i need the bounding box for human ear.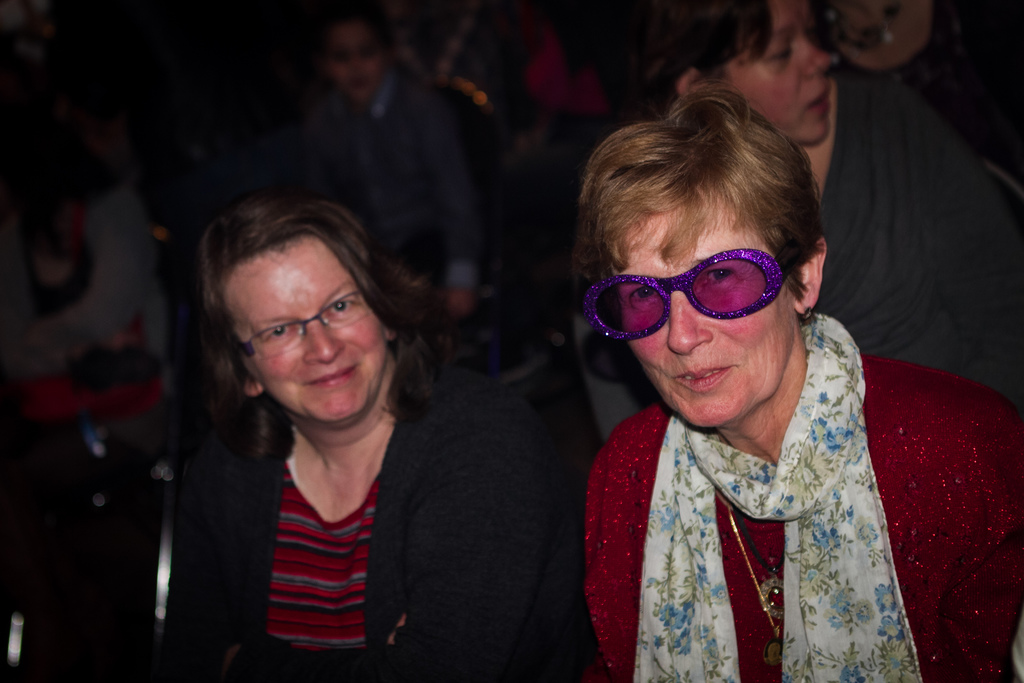
Here it is: (x1=676, y1=65, x2=710, y2=97).
